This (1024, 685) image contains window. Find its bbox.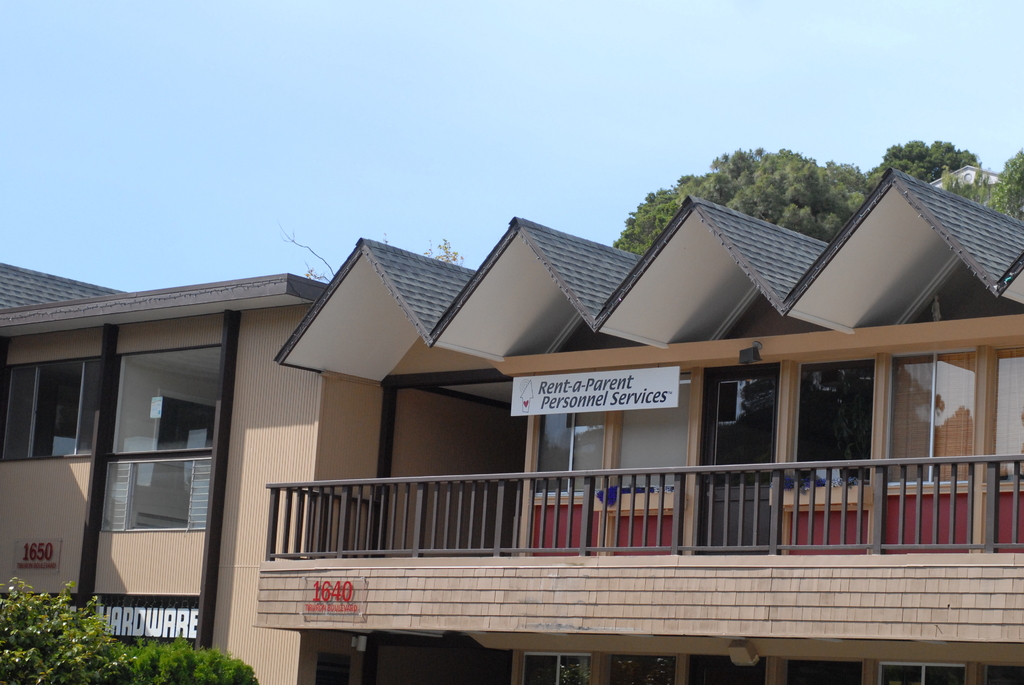
pyautogui.locateOnScreen(984, 663, 1023, 684).
